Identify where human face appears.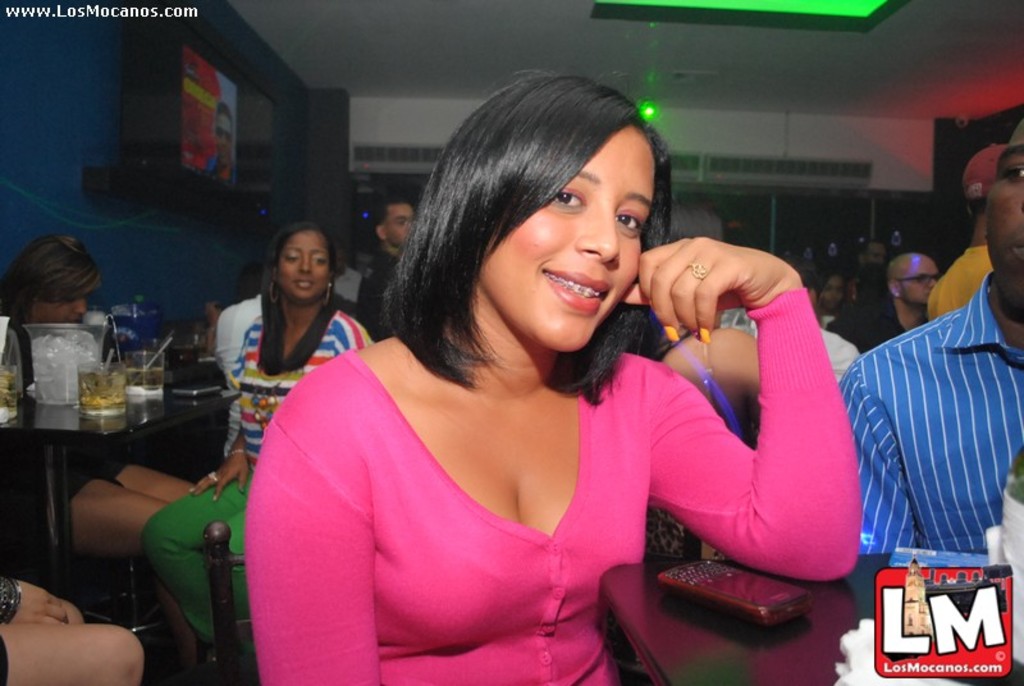
Appears at box(274, 230, 333, 296).
